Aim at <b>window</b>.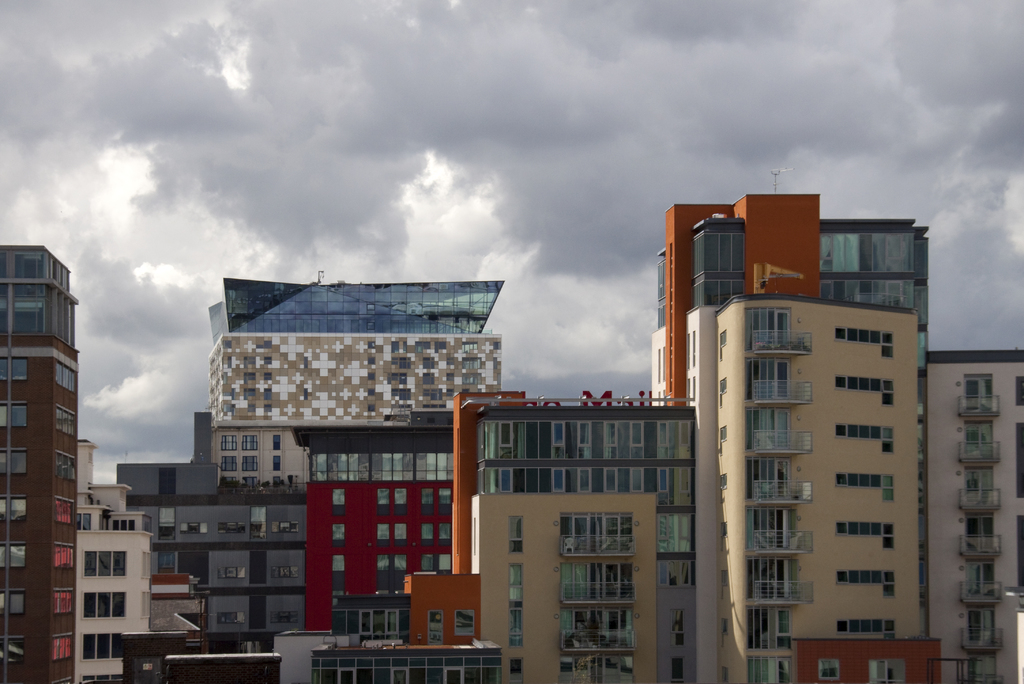
Aimed at 656 419 672 458.
